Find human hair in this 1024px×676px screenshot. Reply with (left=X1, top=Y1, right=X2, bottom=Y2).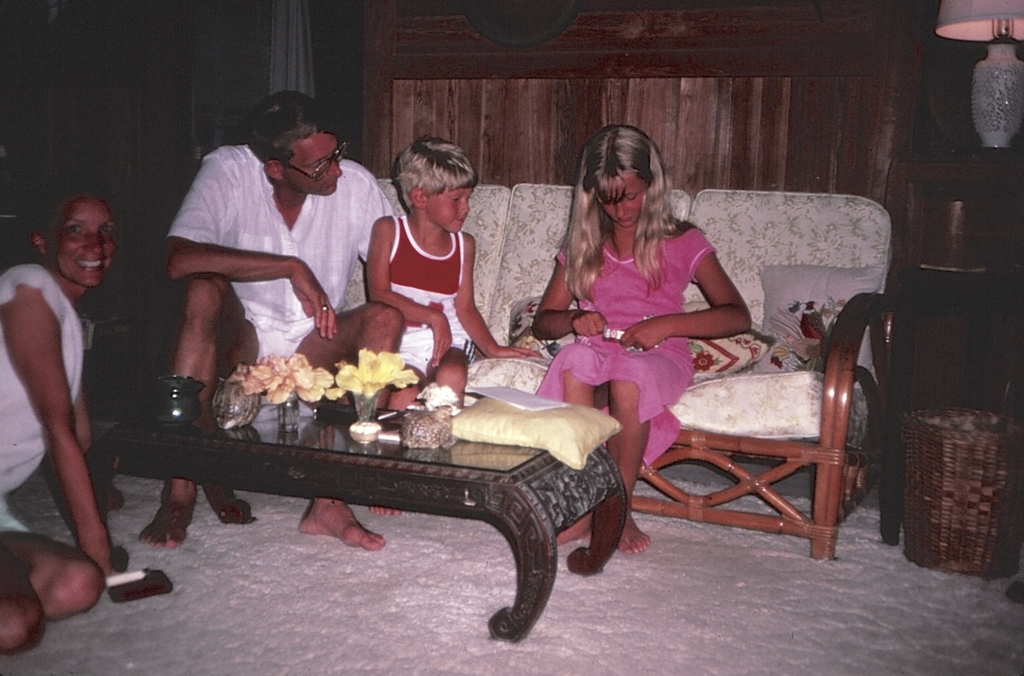
(left=565, top=124, right=698, bottom=299).
